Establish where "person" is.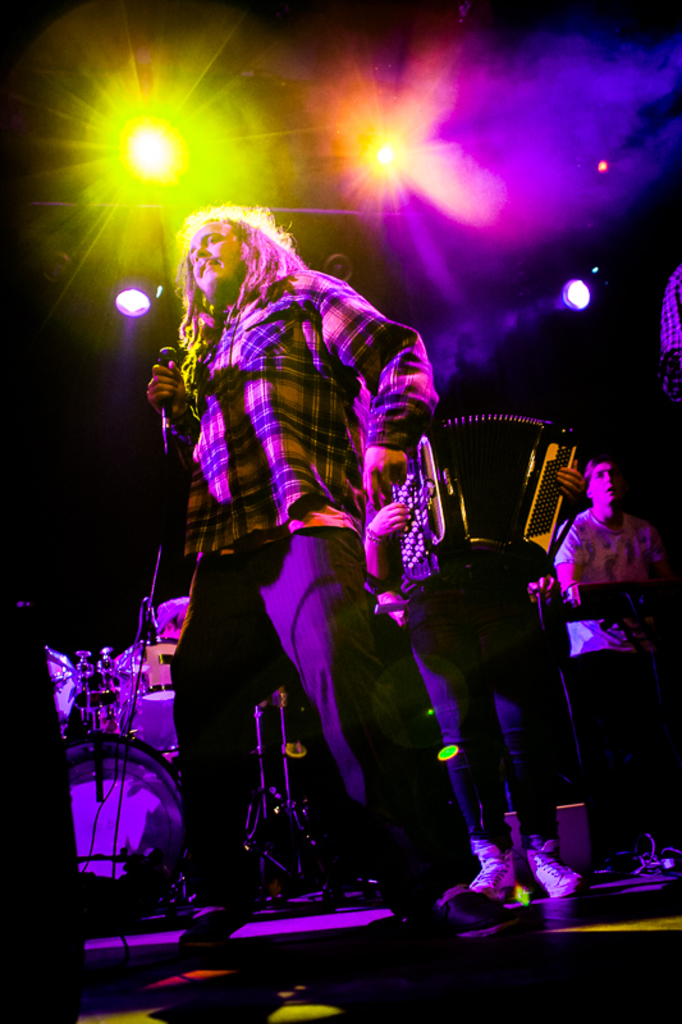
Established at [143,201,521,940].
